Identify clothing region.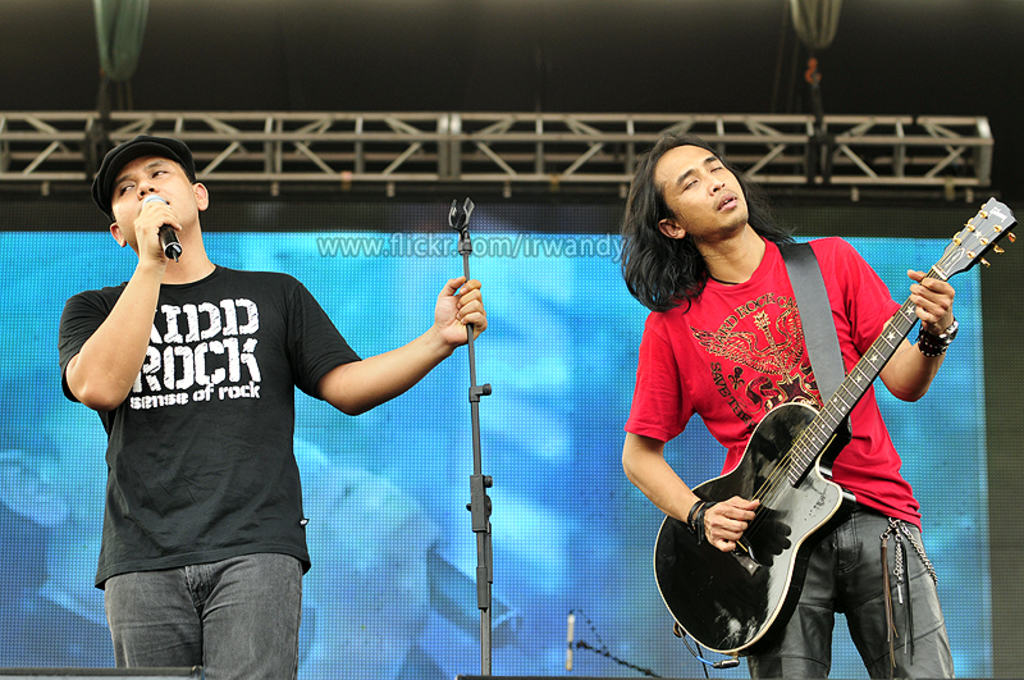
Region: <box>621,264,963,679</box>.
